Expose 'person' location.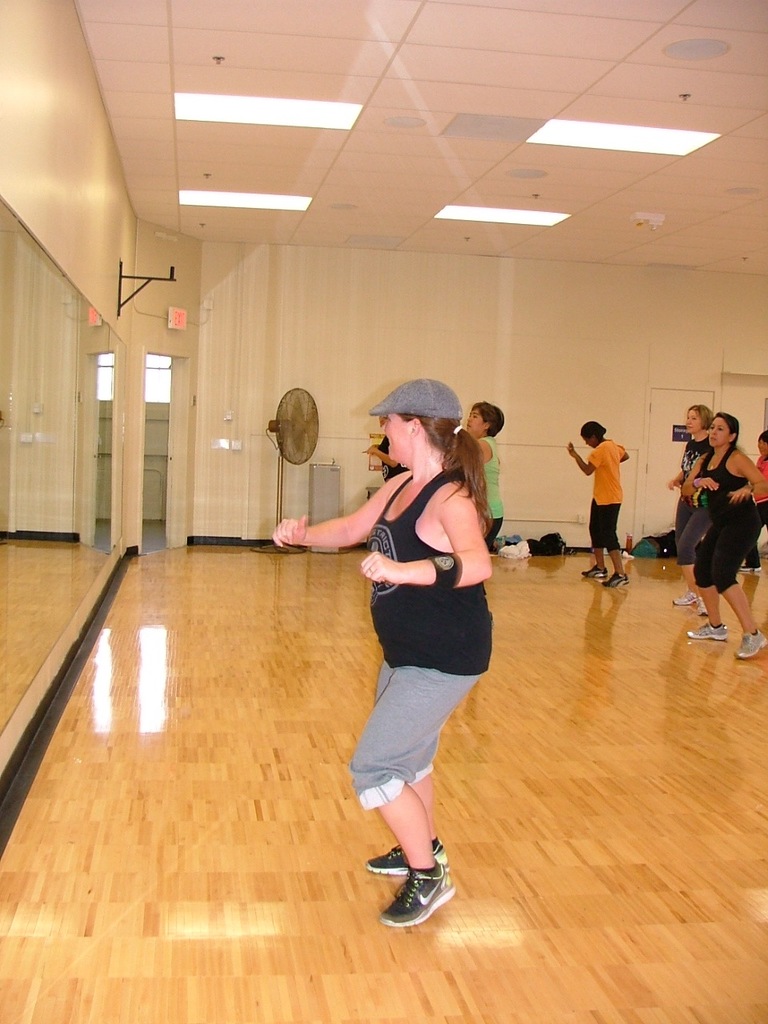
Exposed at bbox=(681, 409, 767, 661).
